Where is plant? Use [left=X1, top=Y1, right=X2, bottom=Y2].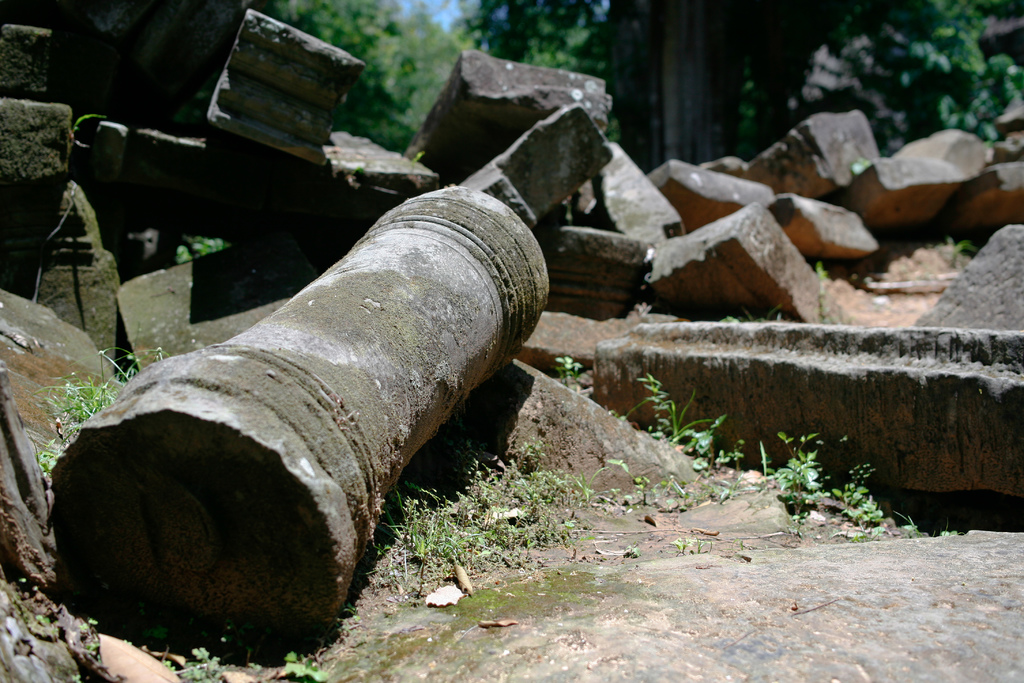
[left=895, top=509, right=921, bottom=536].
